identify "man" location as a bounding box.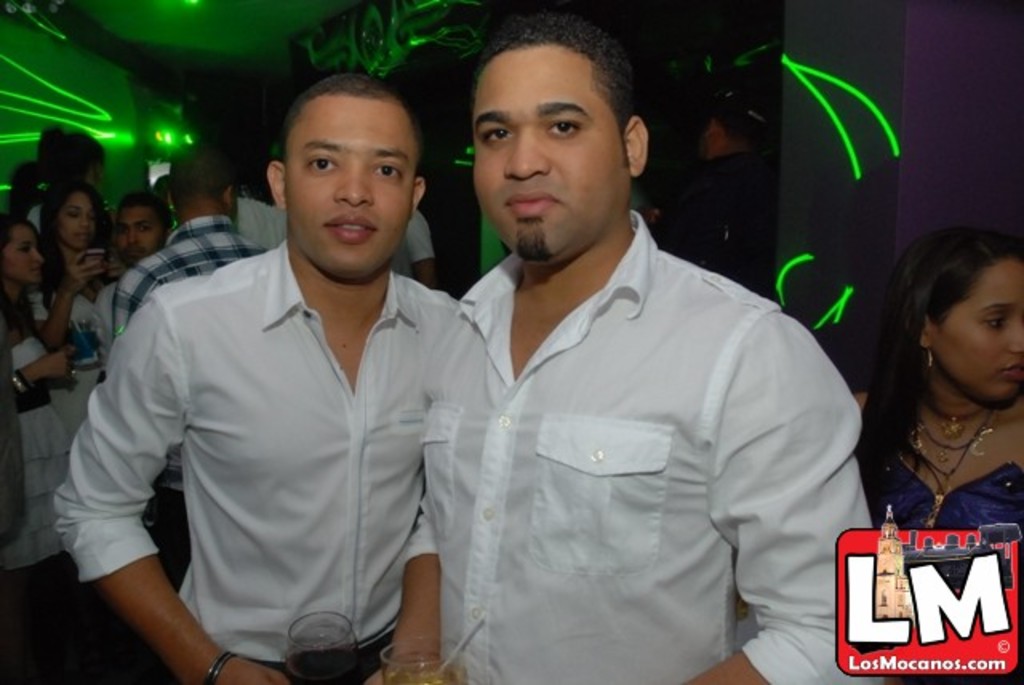
x1=362 y1=21 x2=902 y2=683.
